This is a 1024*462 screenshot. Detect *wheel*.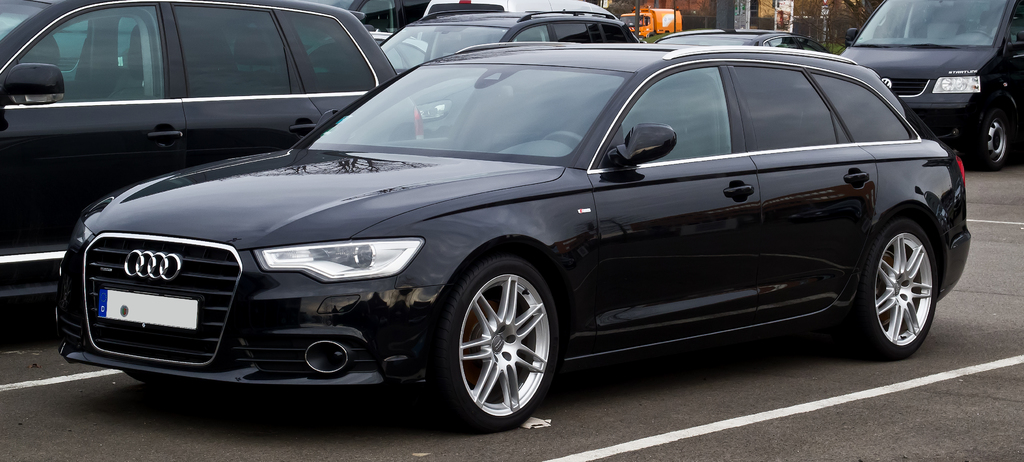
left=438, top=252, right=557, bottom=417.
